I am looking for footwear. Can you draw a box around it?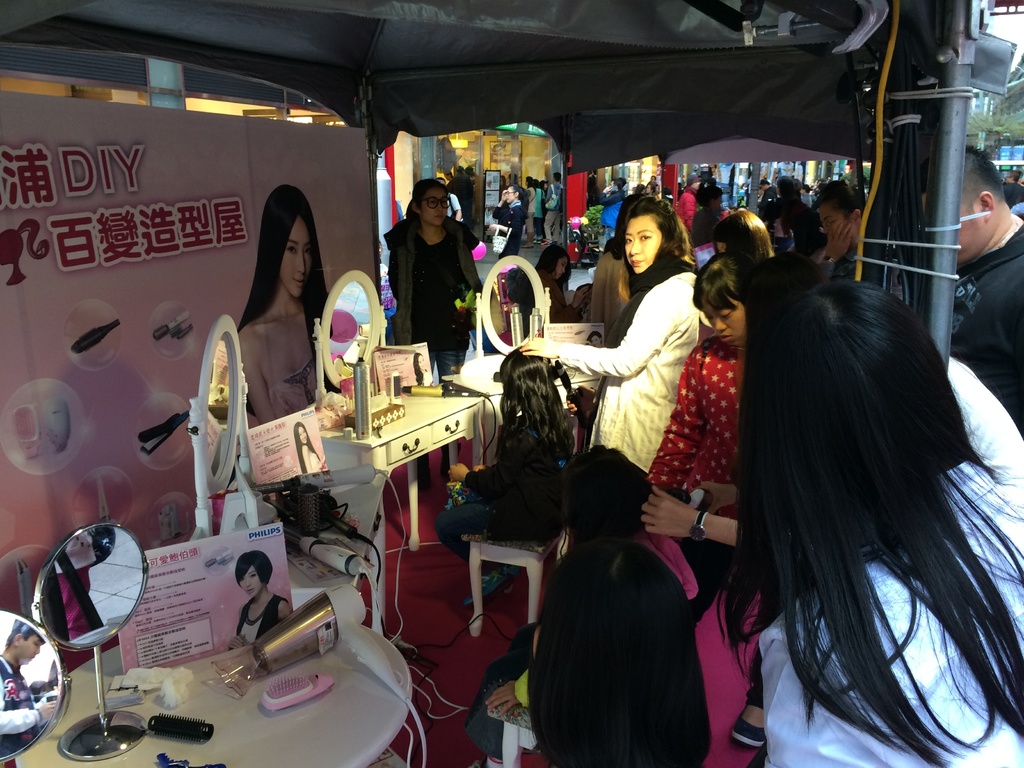
Sure, the bounding box is 540, 239, 550, 246.
